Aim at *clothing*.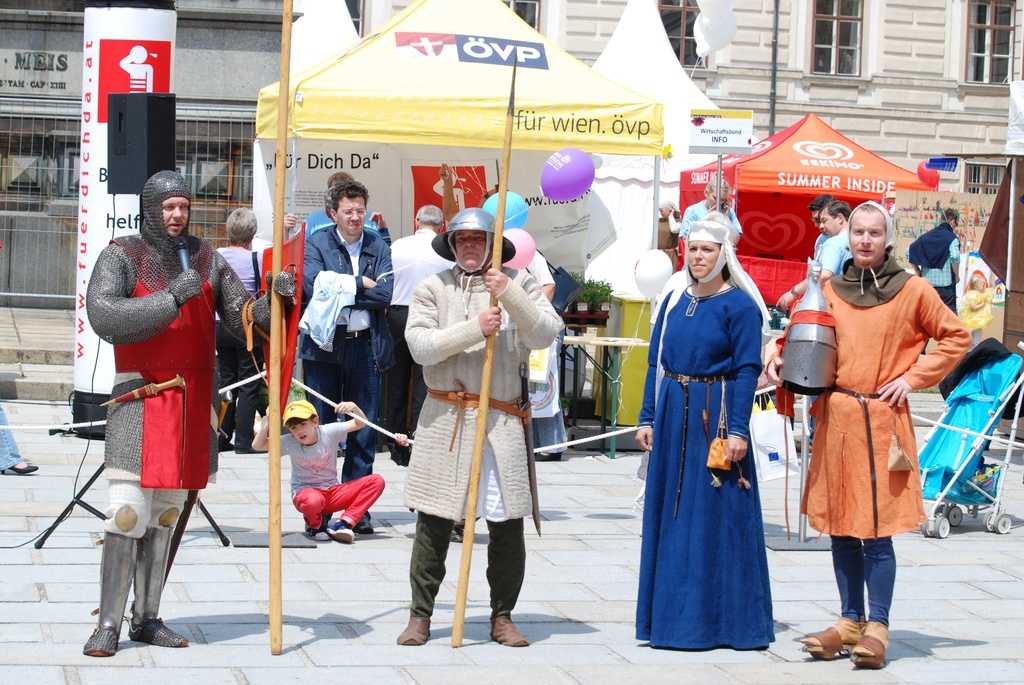
Aimed at bbox=[900, 217, 961, 314].
